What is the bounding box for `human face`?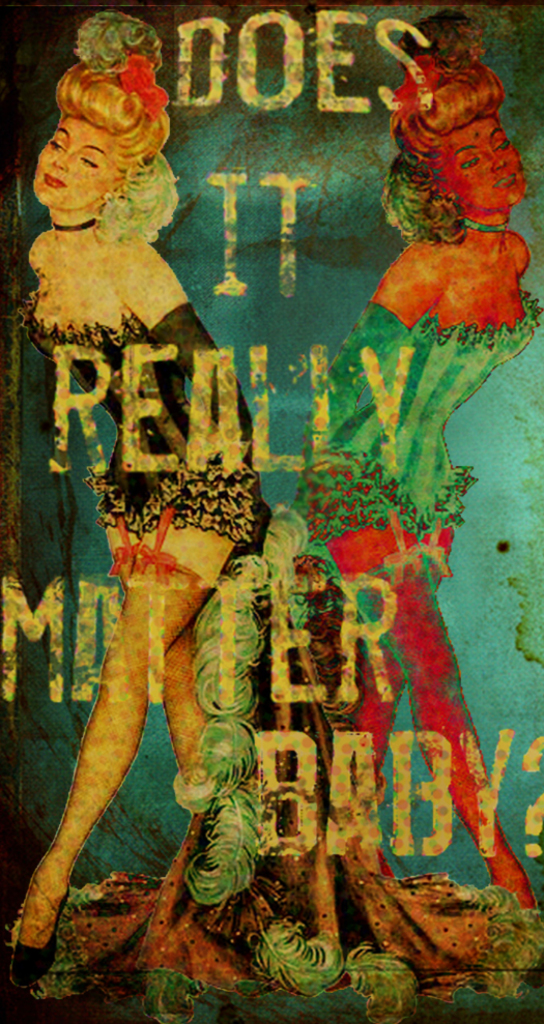
32 117 116 211.
